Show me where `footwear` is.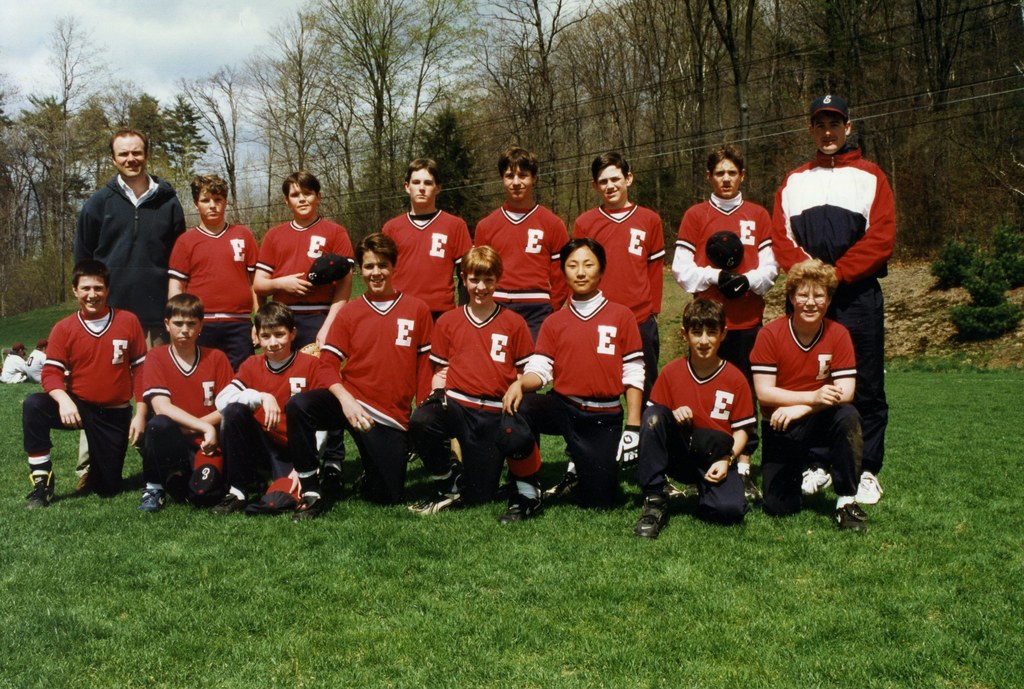
`footwear` is at [x1=211, y1=489, x2=242, y2=517].
